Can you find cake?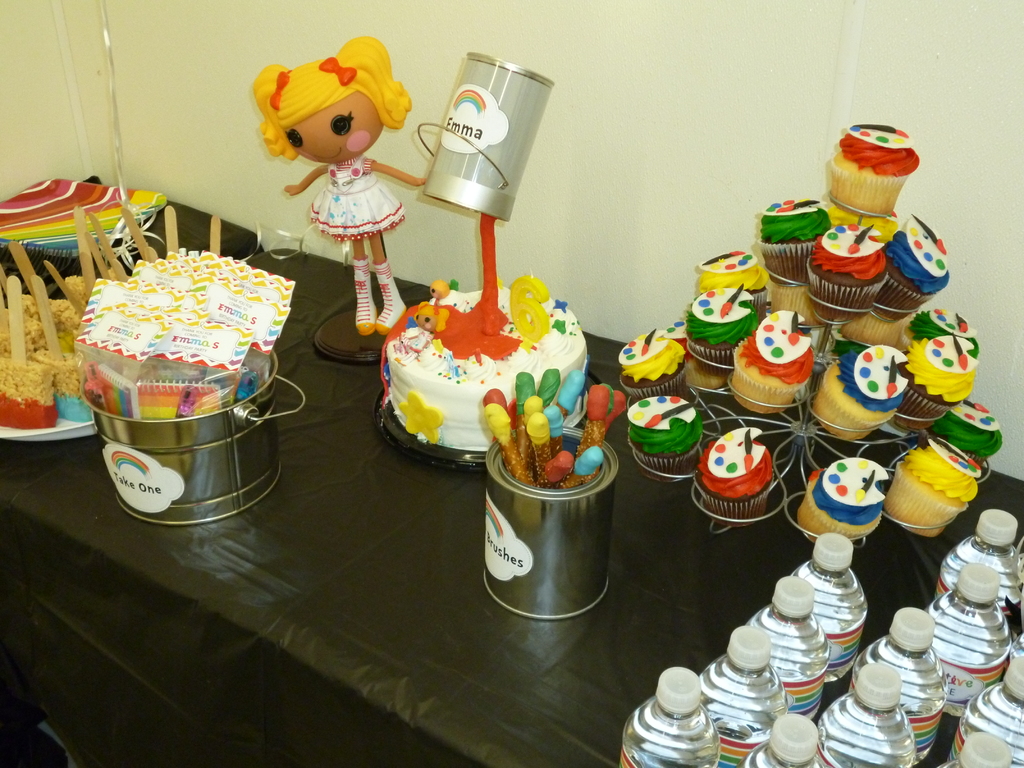
Yes, bounding box: x1=354 y1=278 x2=593 y2=463.
